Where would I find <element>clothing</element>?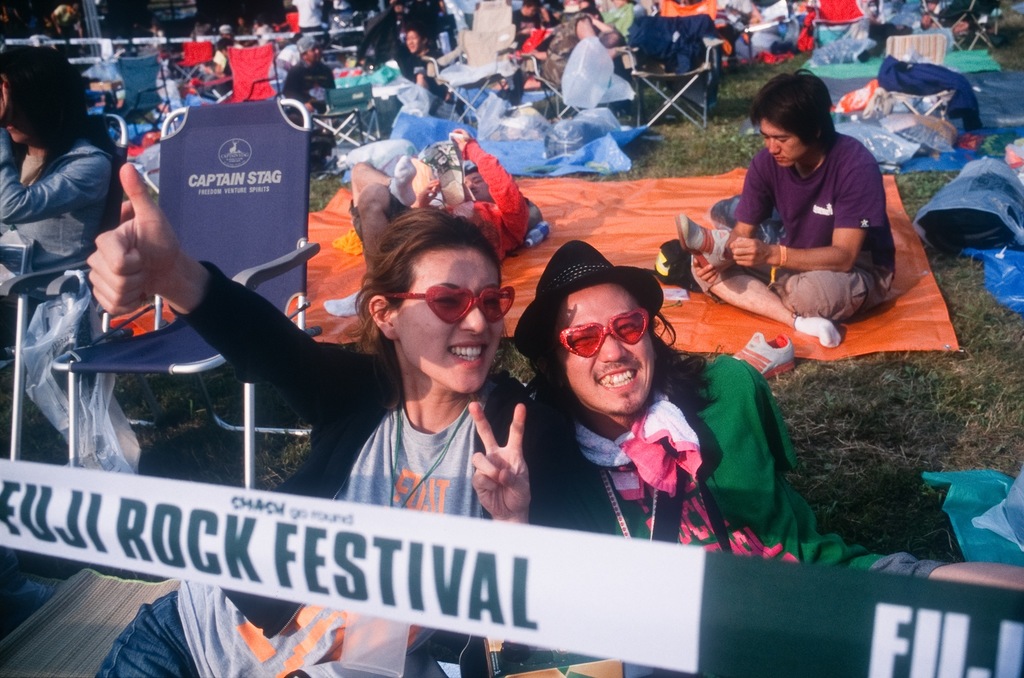
At 545,10,587,99.
